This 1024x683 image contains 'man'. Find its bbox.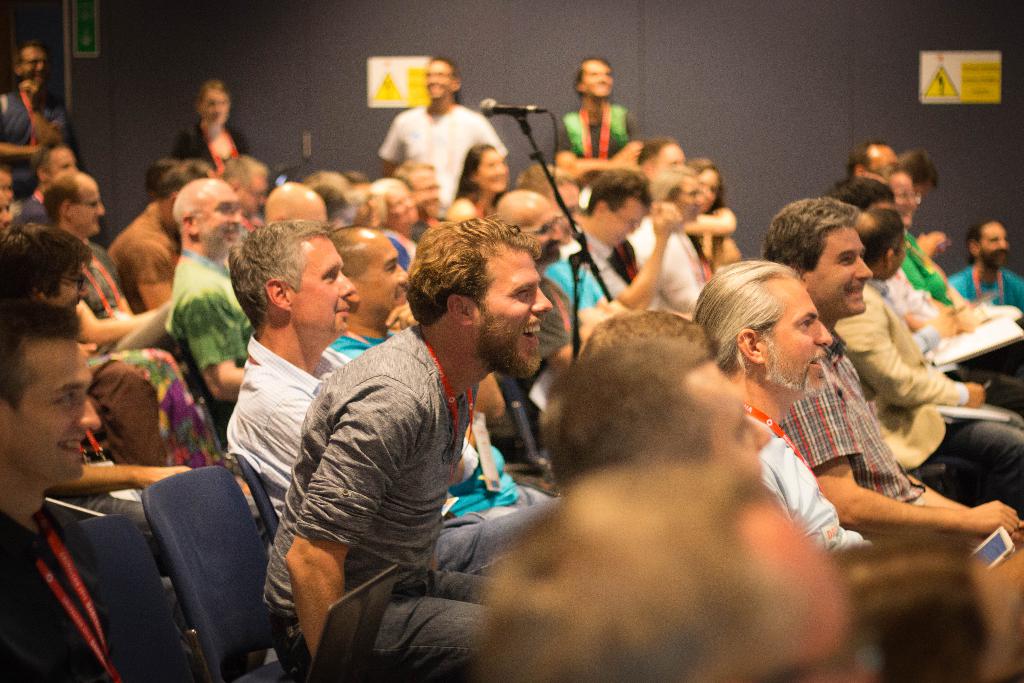
44/168/125/324.
